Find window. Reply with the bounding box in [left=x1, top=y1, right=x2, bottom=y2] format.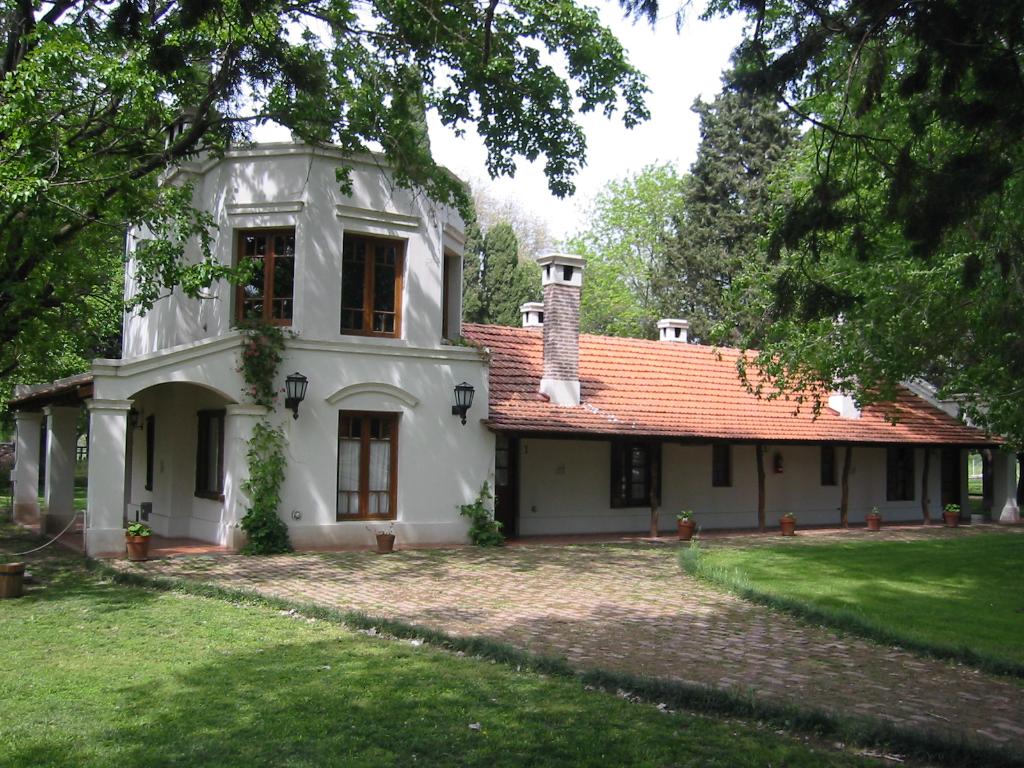
[left=890, top=443, right=922, bottom=505].
